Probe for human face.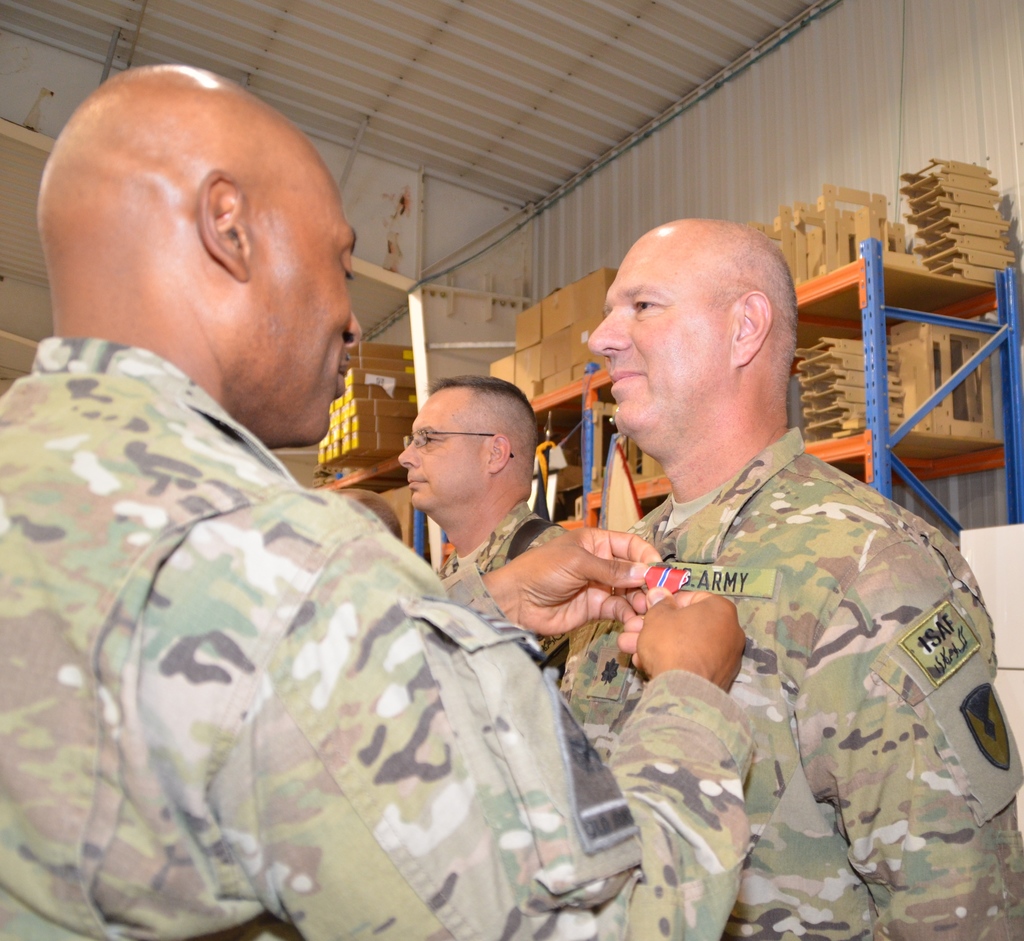
Probe result: 586:243:733:434.
